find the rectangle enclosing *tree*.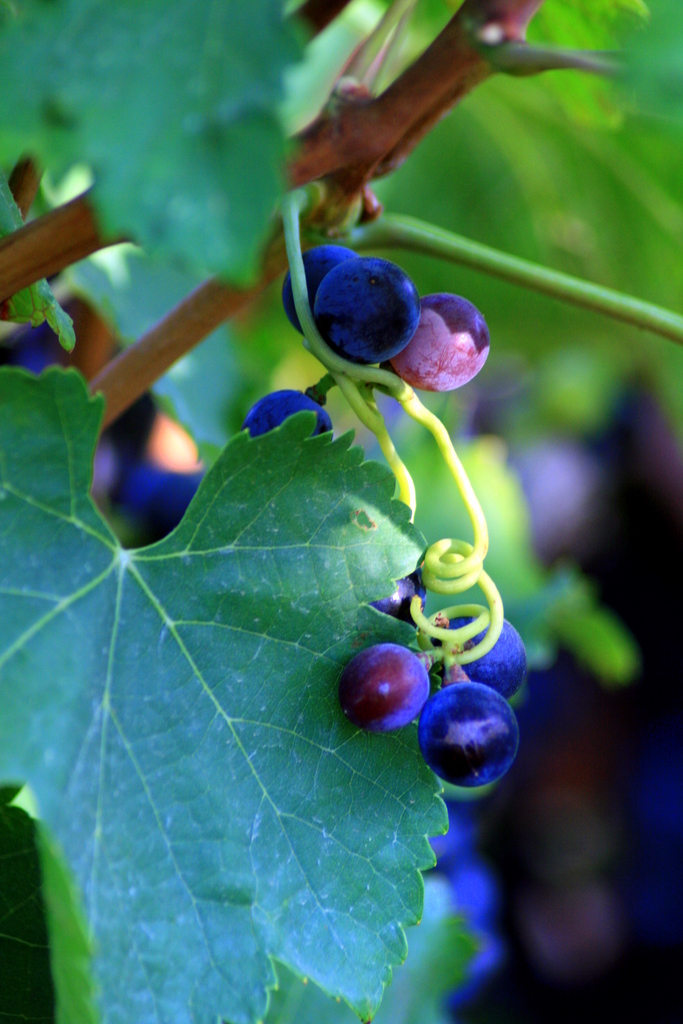
x1=0, y1=0, x2=682, y2=1023.
